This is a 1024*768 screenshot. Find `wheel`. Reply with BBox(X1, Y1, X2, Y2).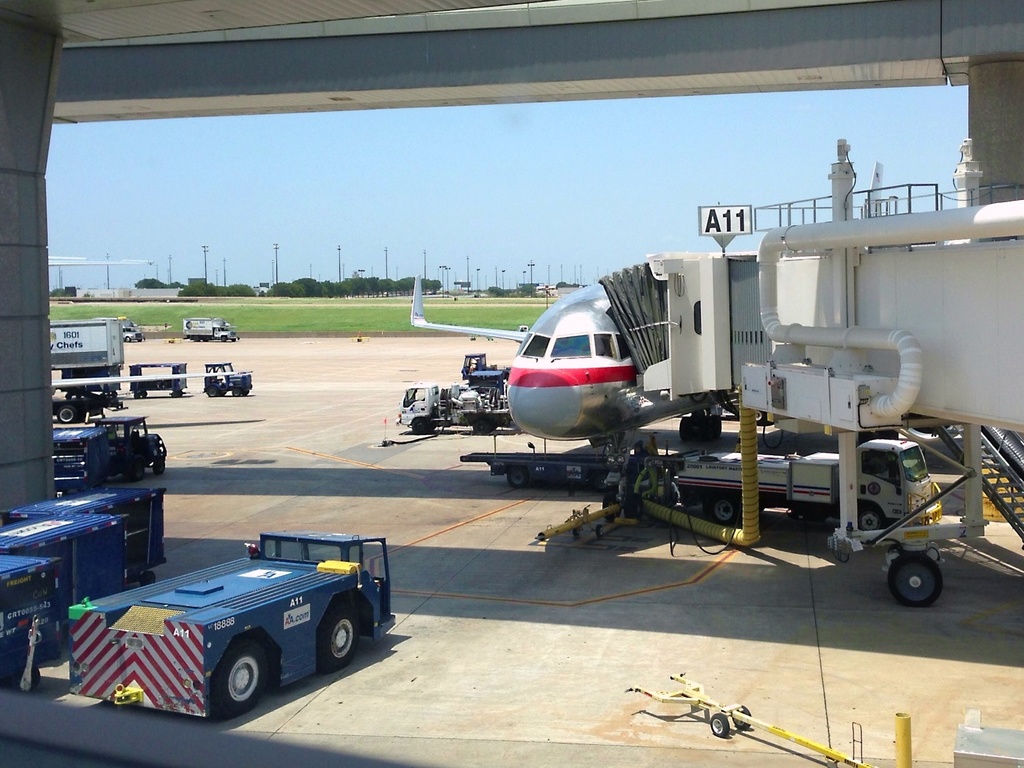
BBox(503, 463, 533, 487).
